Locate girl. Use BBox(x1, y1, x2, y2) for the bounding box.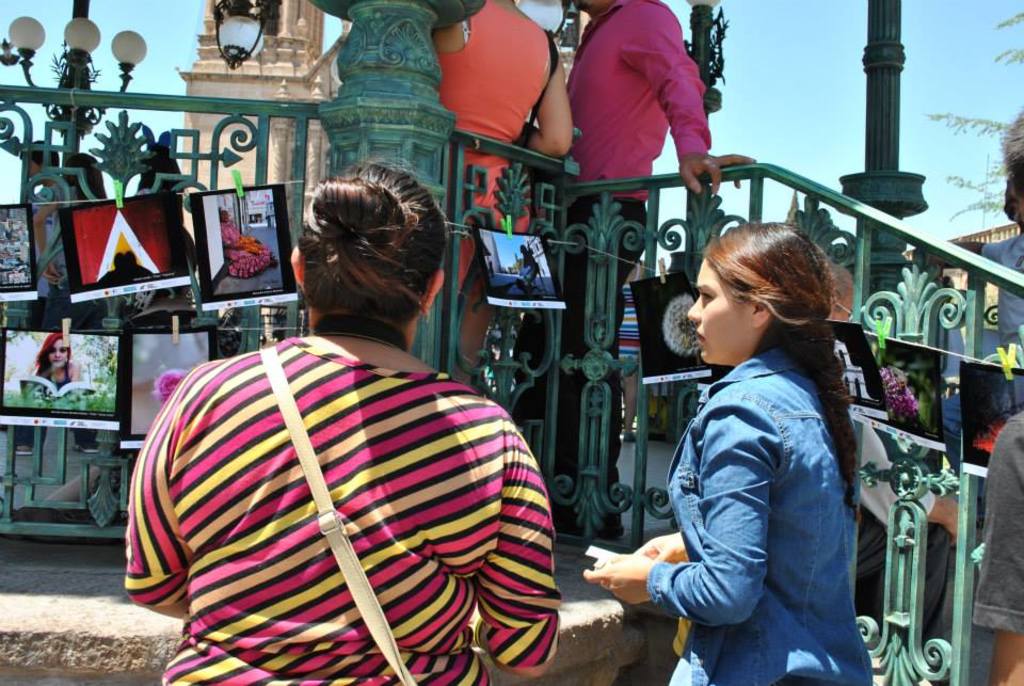
BBox(30, 336, 78, 385).
